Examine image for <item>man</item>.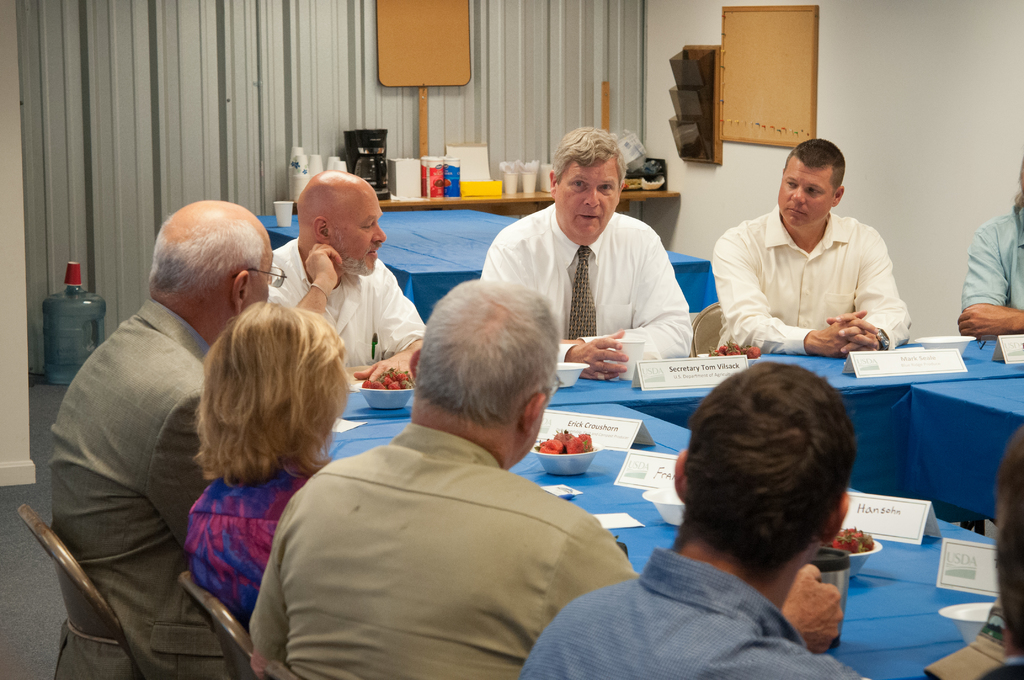
Examination result: rect(714, 135, 911, 357).
